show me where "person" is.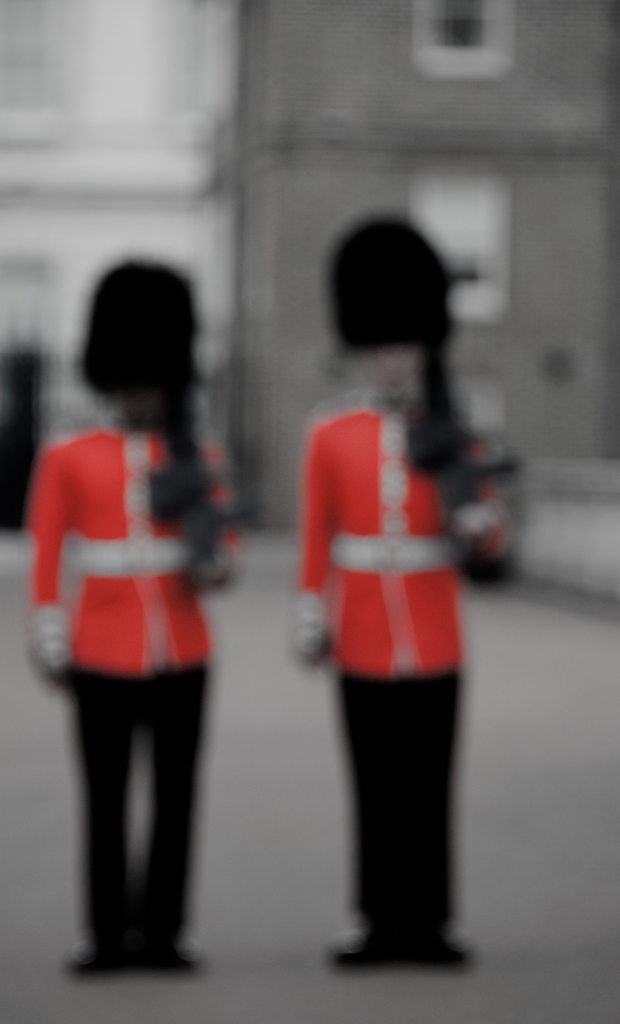
"person" is at bbox=(274, 211, 511, 995).
